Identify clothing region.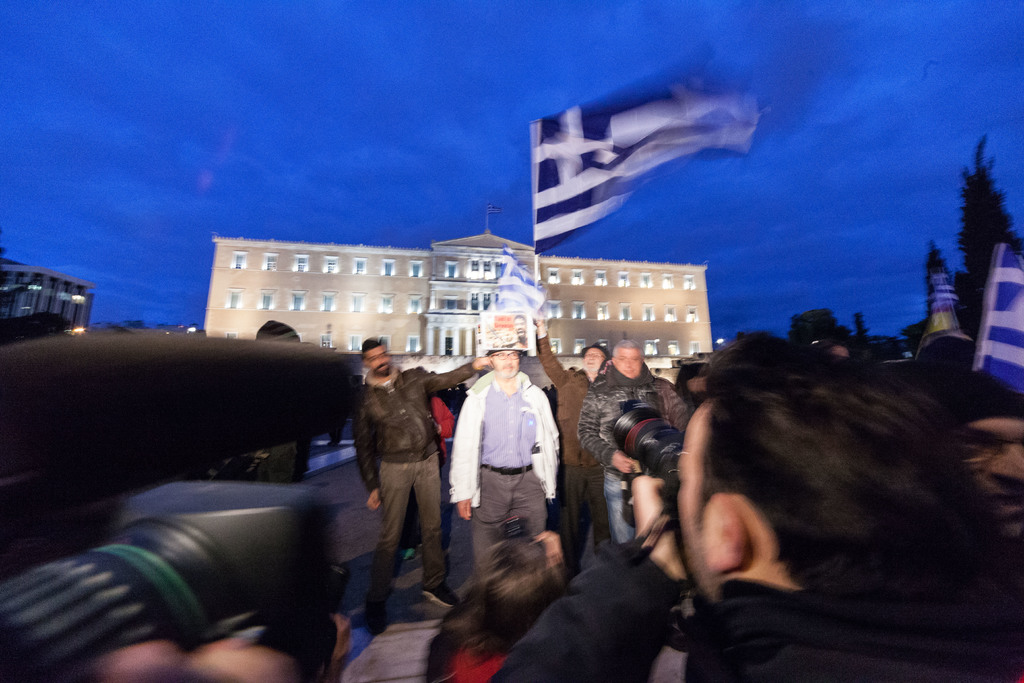
Region: BBox(458, 356, 567, 579).
